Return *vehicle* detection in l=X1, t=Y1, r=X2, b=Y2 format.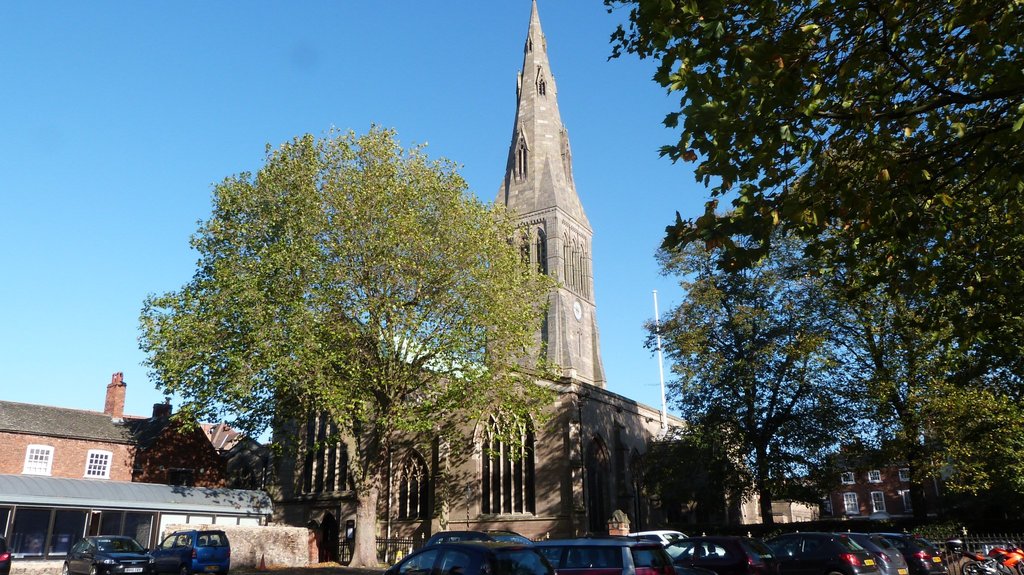
l=657, t=534, r=778, b=574.
